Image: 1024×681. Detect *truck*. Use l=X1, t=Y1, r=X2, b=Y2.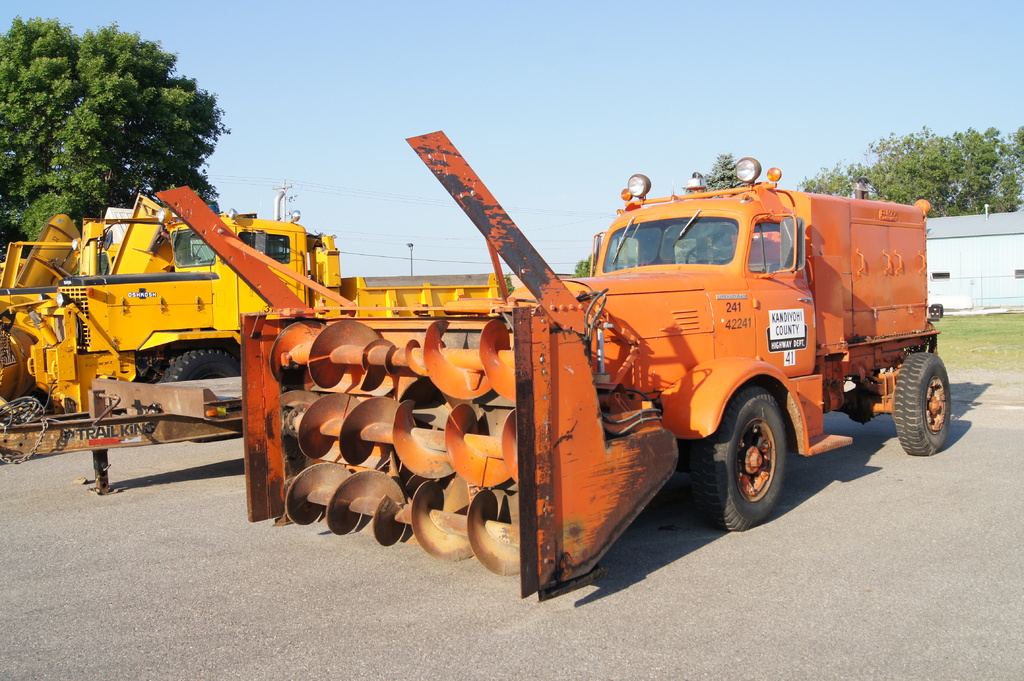
l=0, t=204, r=116, b=382.
